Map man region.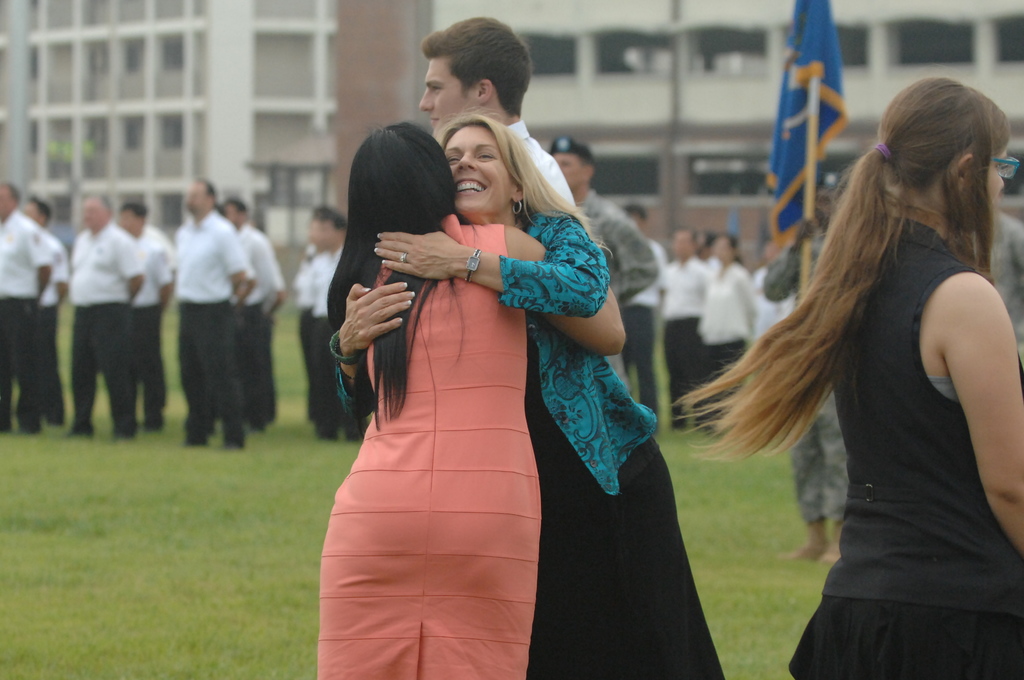
Mapped to rect(615, 203, 670, 421).
